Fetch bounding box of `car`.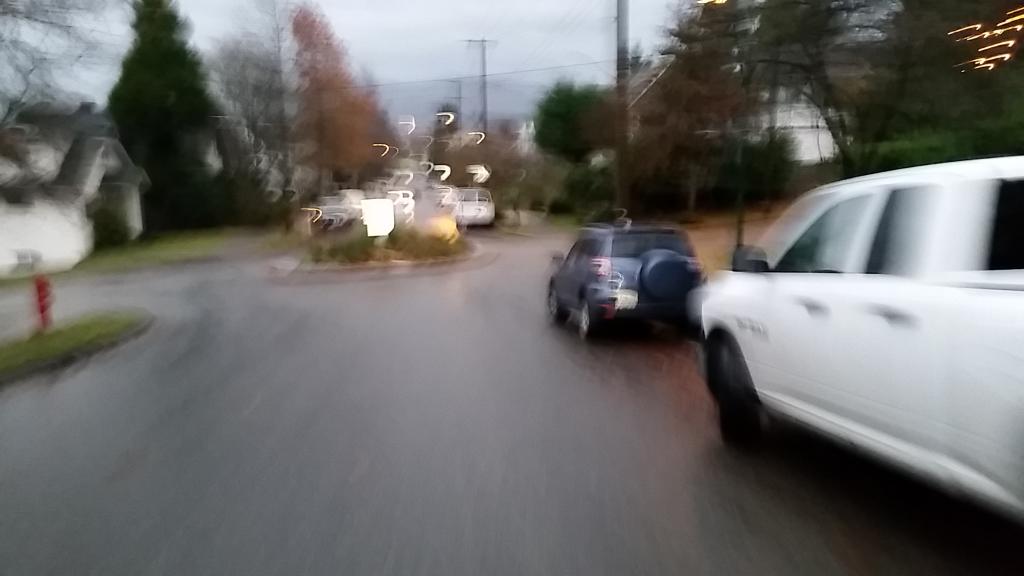
Bbox: select_region(551, 222, 703, 341).
